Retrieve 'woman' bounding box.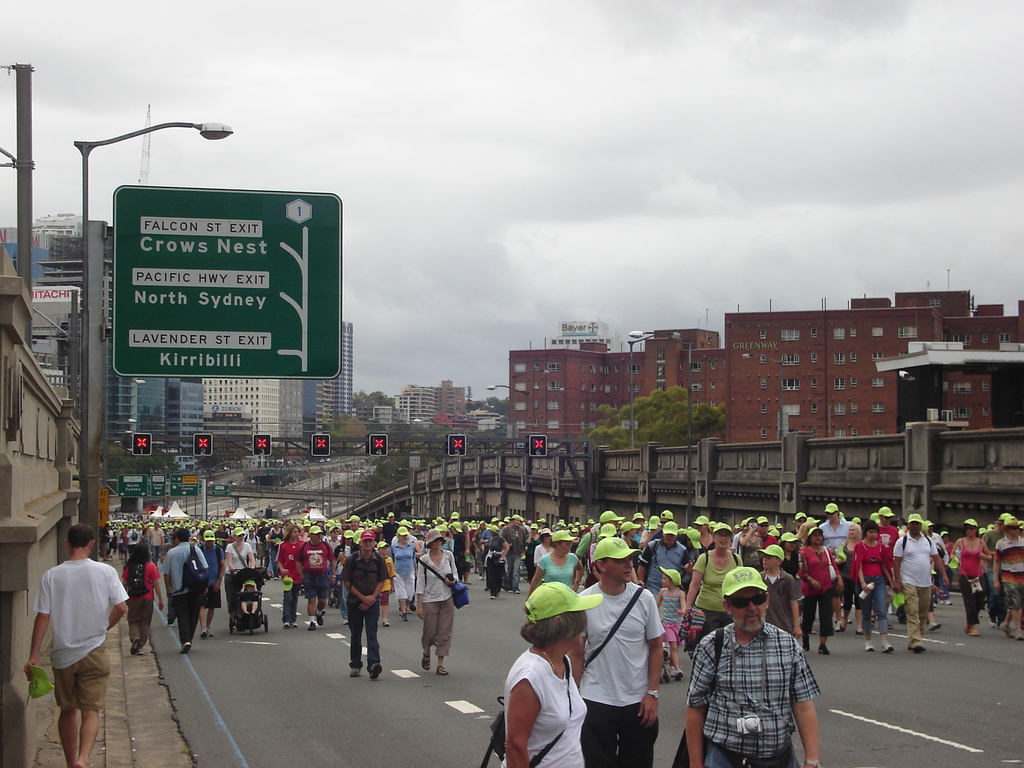
Bounding box: BBox(524, 524, 540, 583).
